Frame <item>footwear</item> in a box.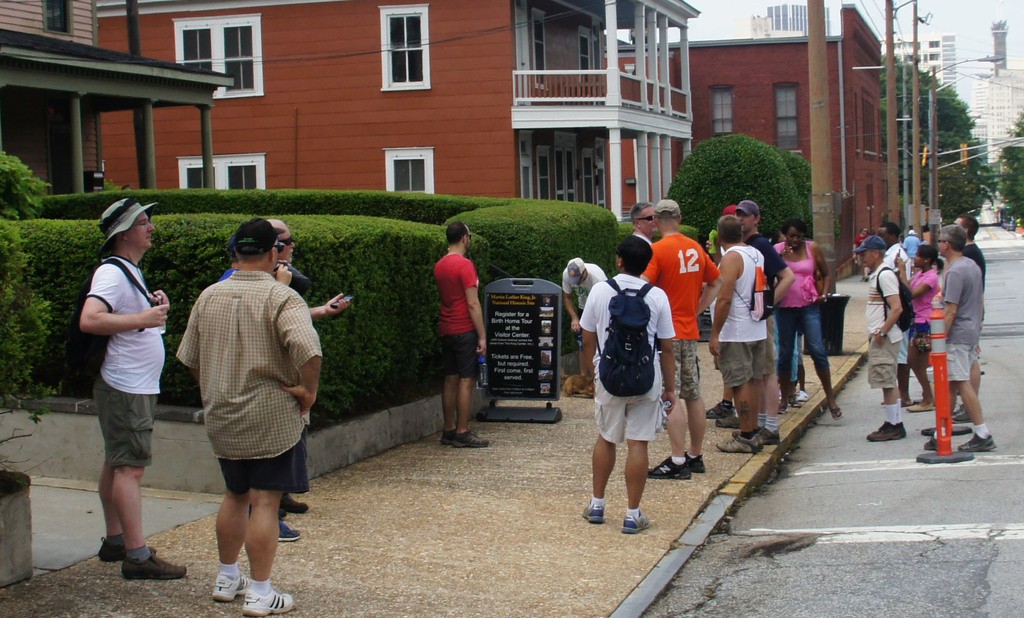
bbox=(908, 402, 934, 413).
